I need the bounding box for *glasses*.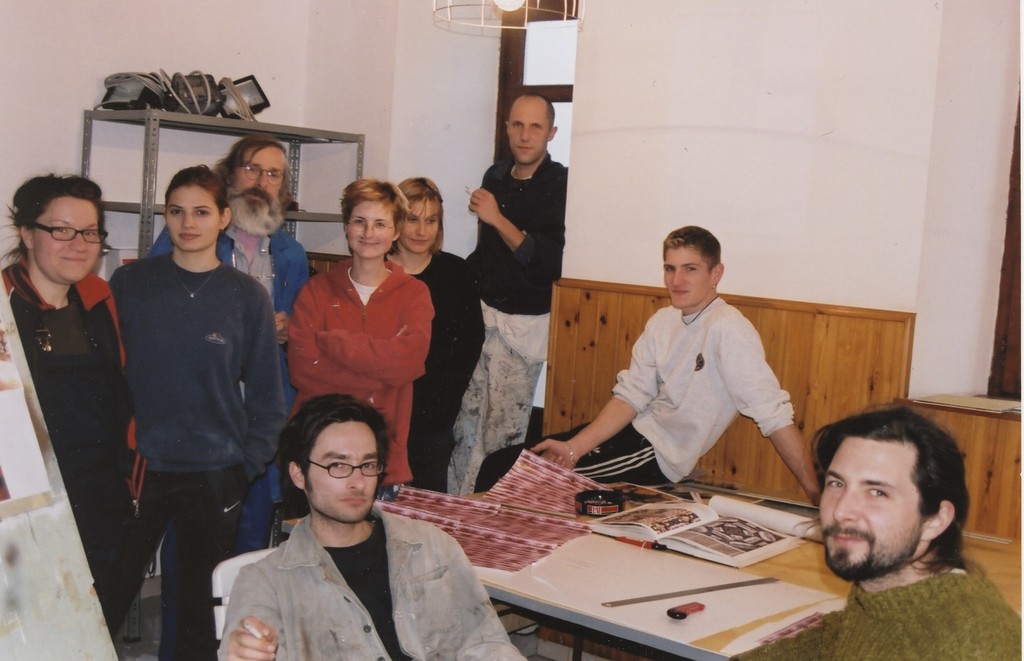
Here it is: 305,459,387,480.
